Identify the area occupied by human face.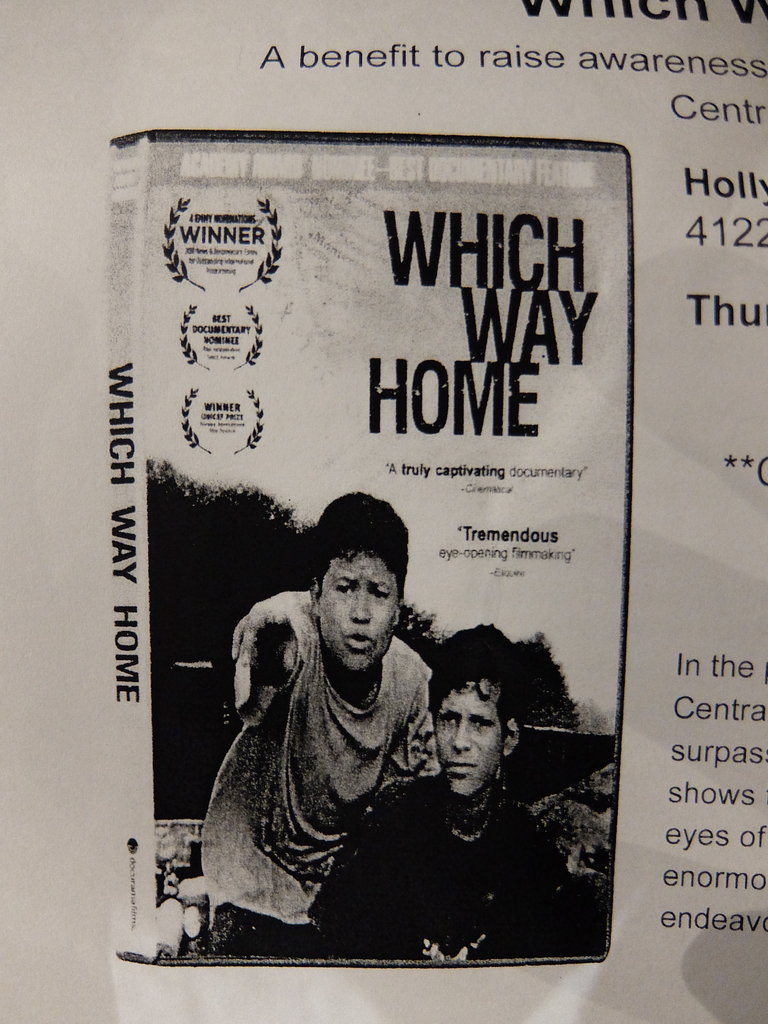
Area: select_region(436, 682, 503, 804).
